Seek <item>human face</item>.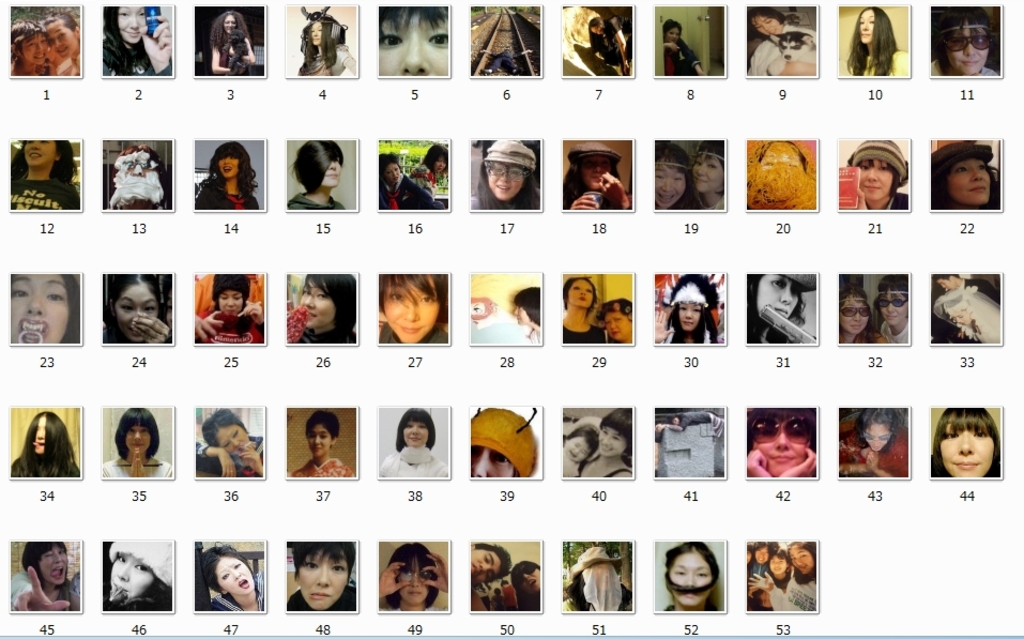
668/552/712/603.
